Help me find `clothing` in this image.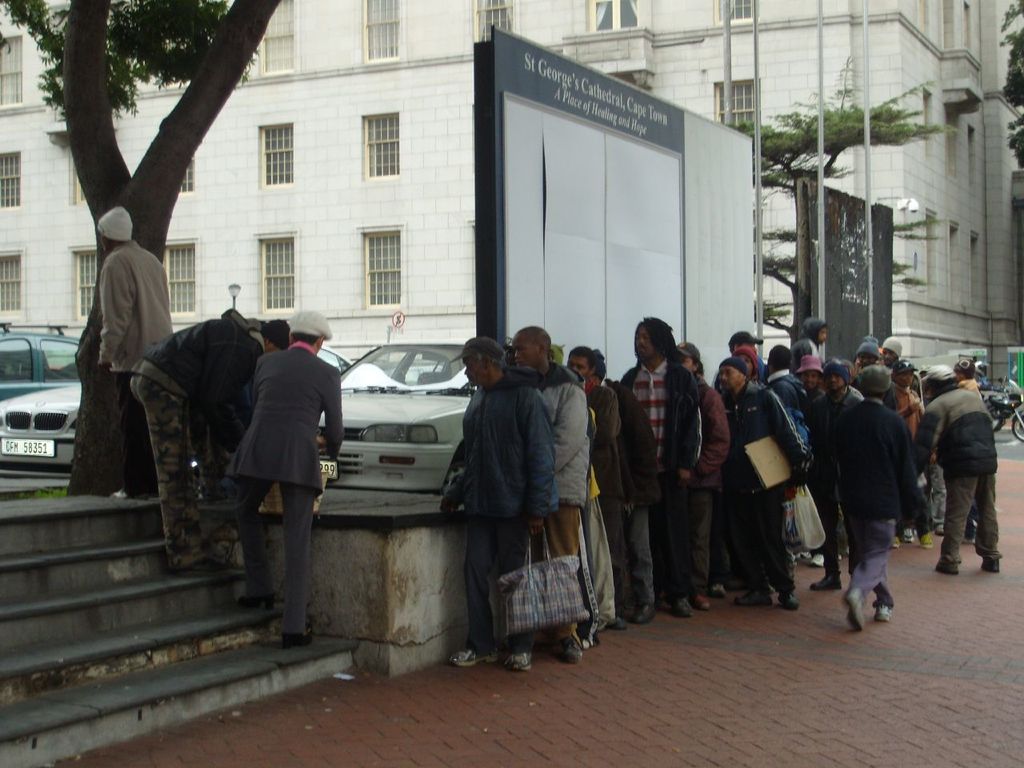
Found it: 710:378:802:562.
